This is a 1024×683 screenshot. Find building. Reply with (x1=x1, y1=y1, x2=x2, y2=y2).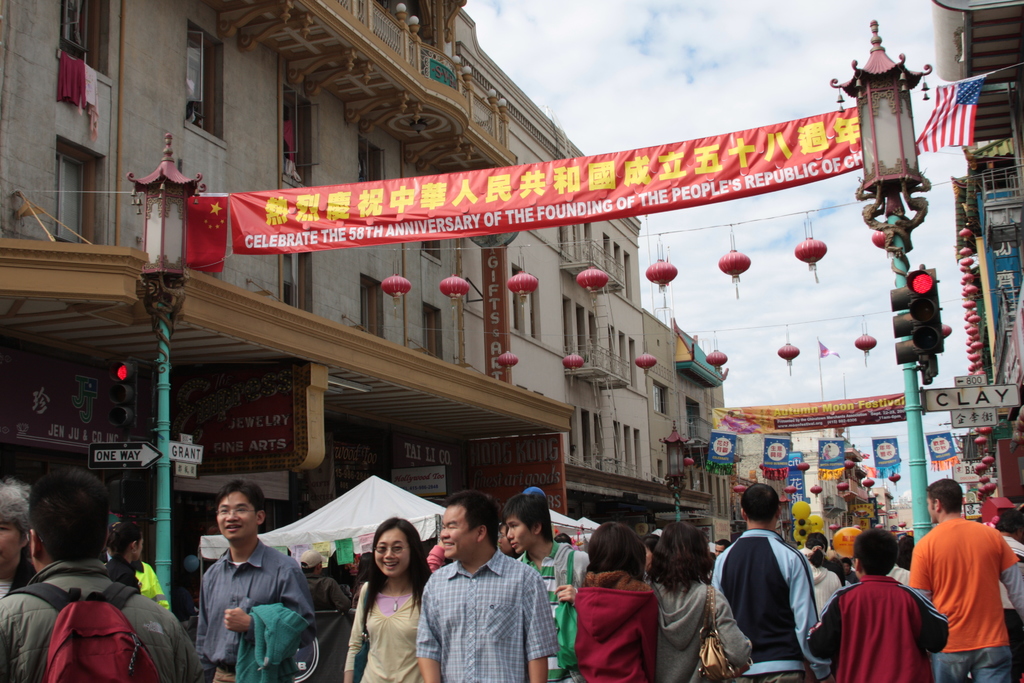
(x1=641, y1=335, x2=729, y2=518).
